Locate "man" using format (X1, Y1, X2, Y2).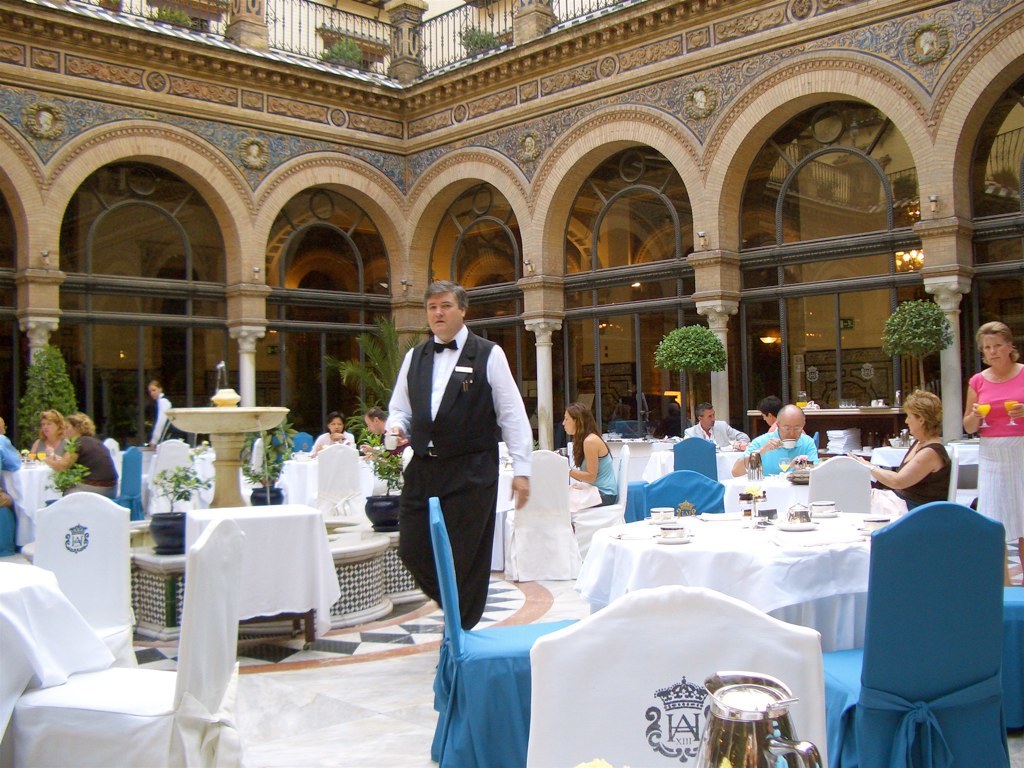
(376, 286, 524, 645).
